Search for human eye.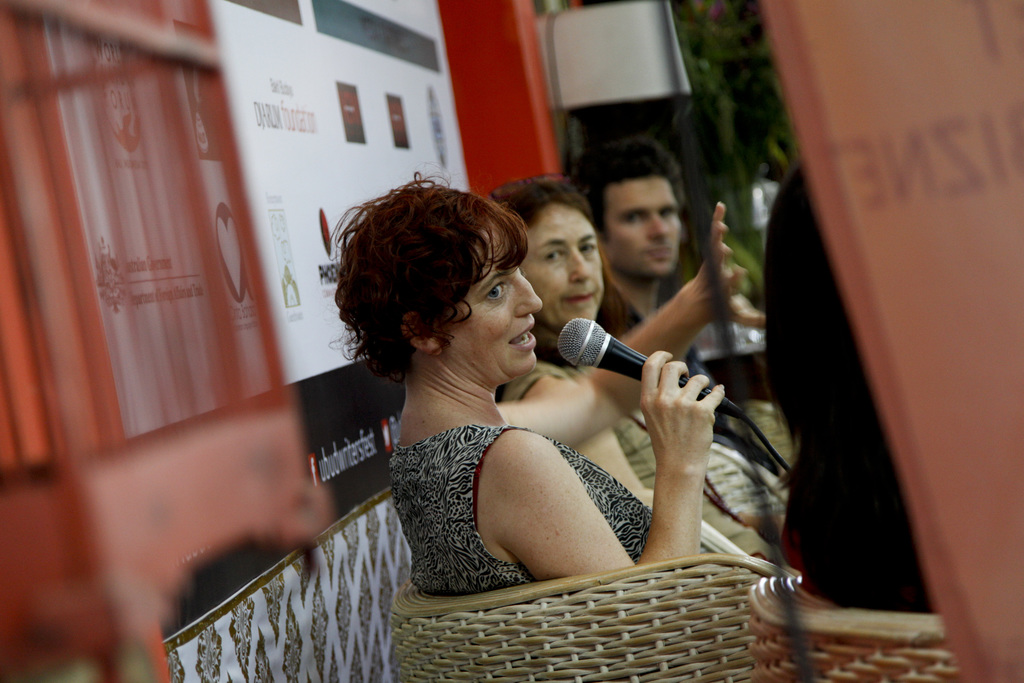
Found at left=541, top=249, right=563, bottom=266.
